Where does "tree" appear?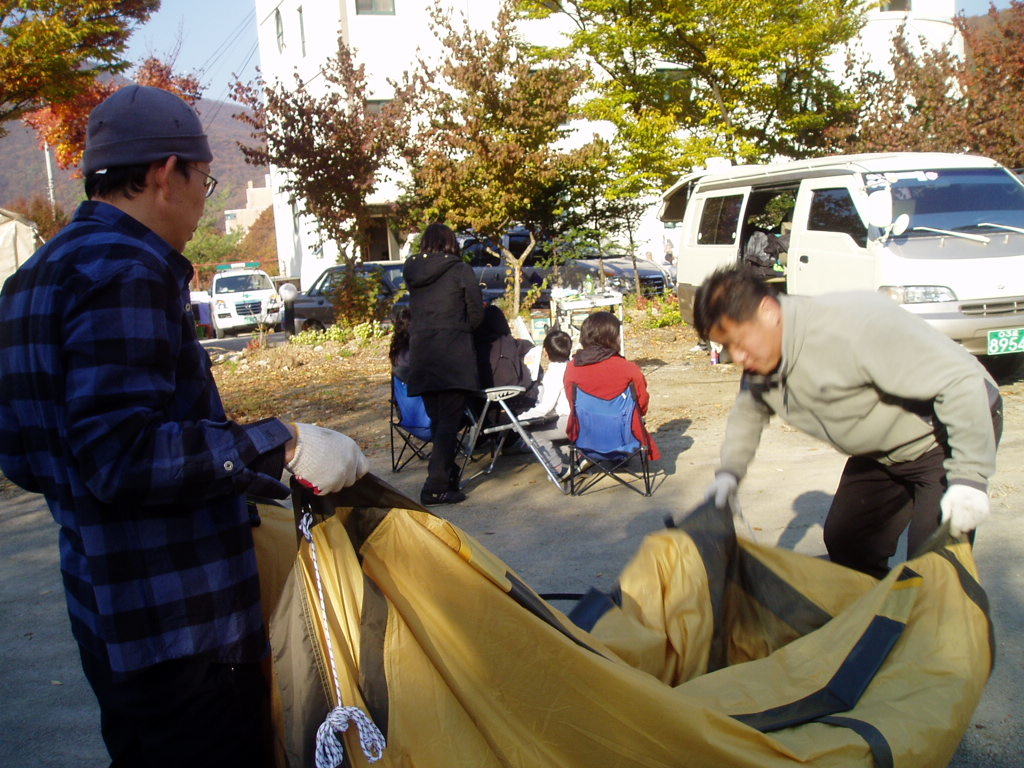
Appears at (left=505, top=0, right=883, bottom=206).
